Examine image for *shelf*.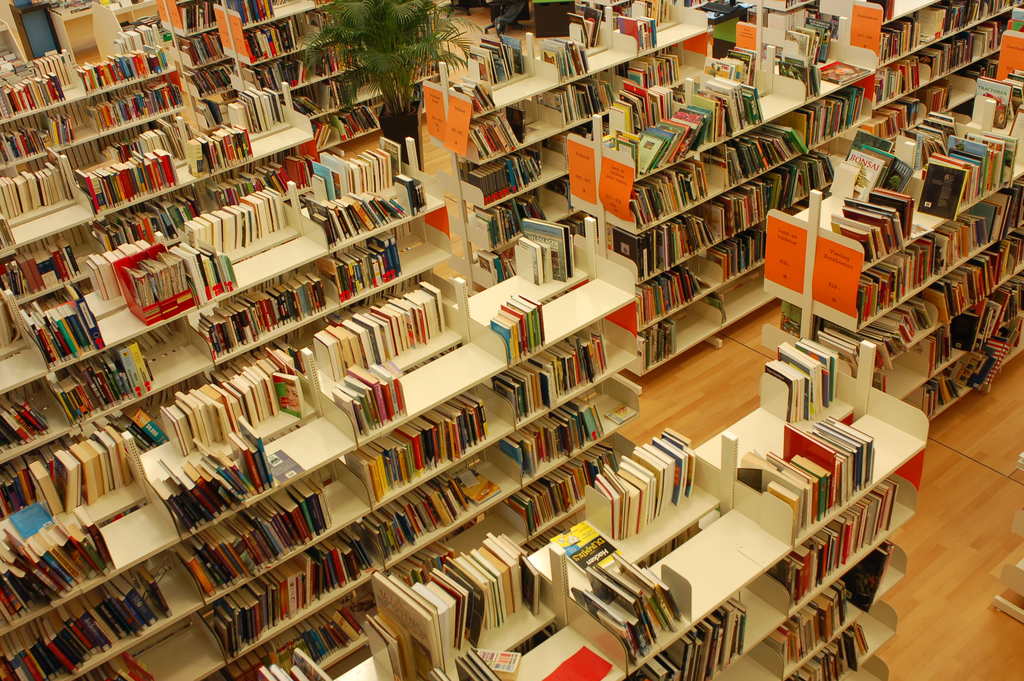
Examination result: box(262, 340, 930, 680).
